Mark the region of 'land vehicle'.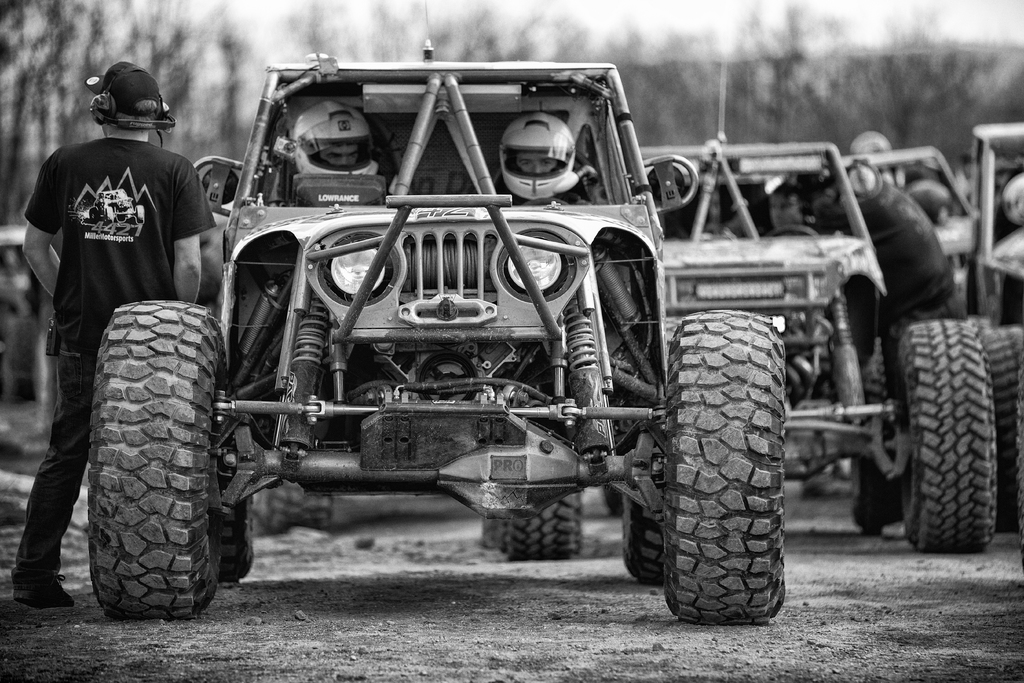
Region: l=504, t=54, r=1002, b=563.
